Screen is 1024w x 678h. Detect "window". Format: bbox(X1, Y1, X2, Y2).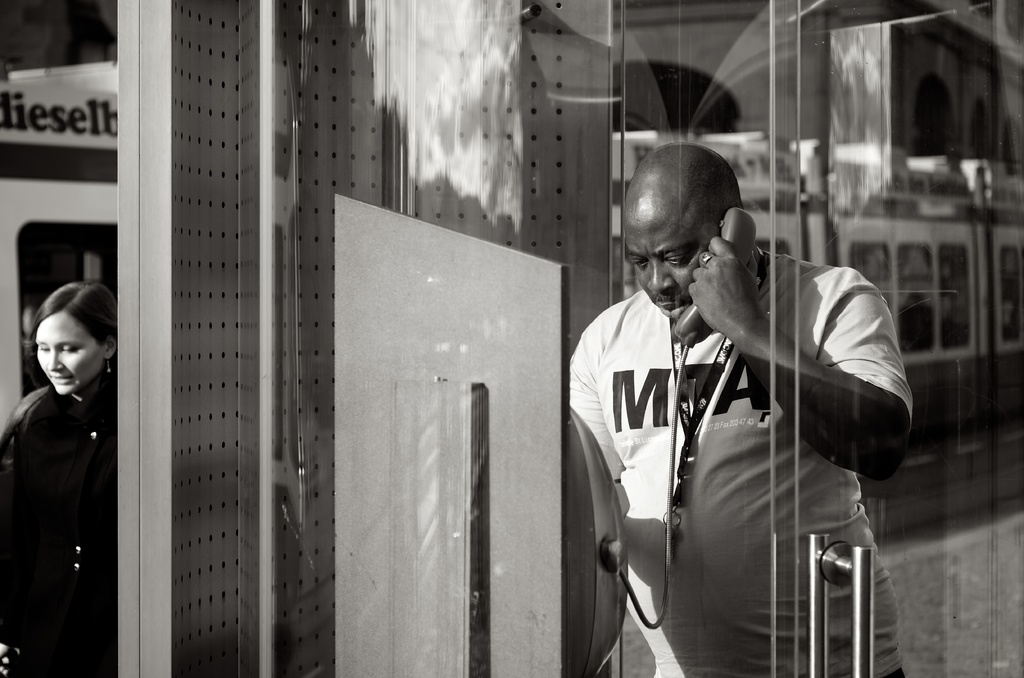
bbox(845, 243, 891, 302).
